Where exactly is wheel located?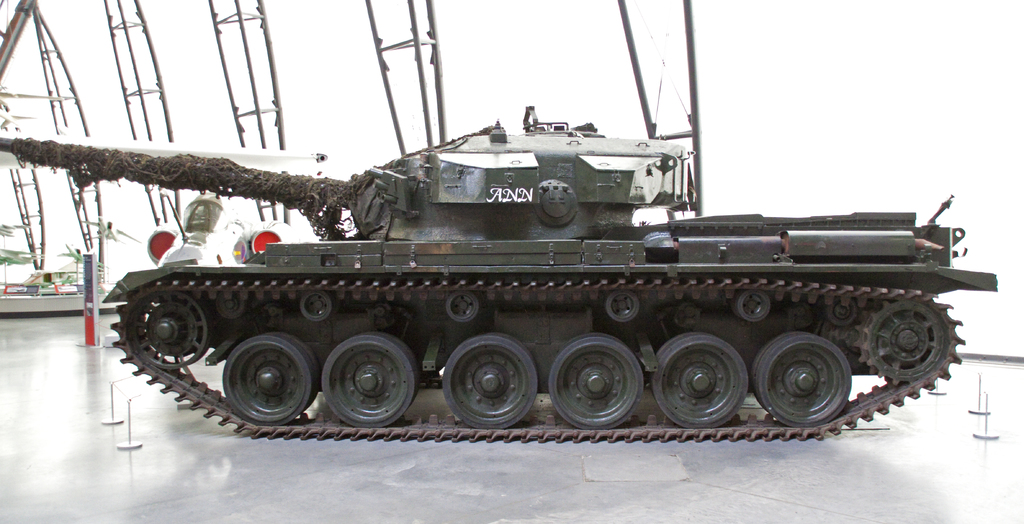
Its bounding box is box(323, 334, 417, 433).
